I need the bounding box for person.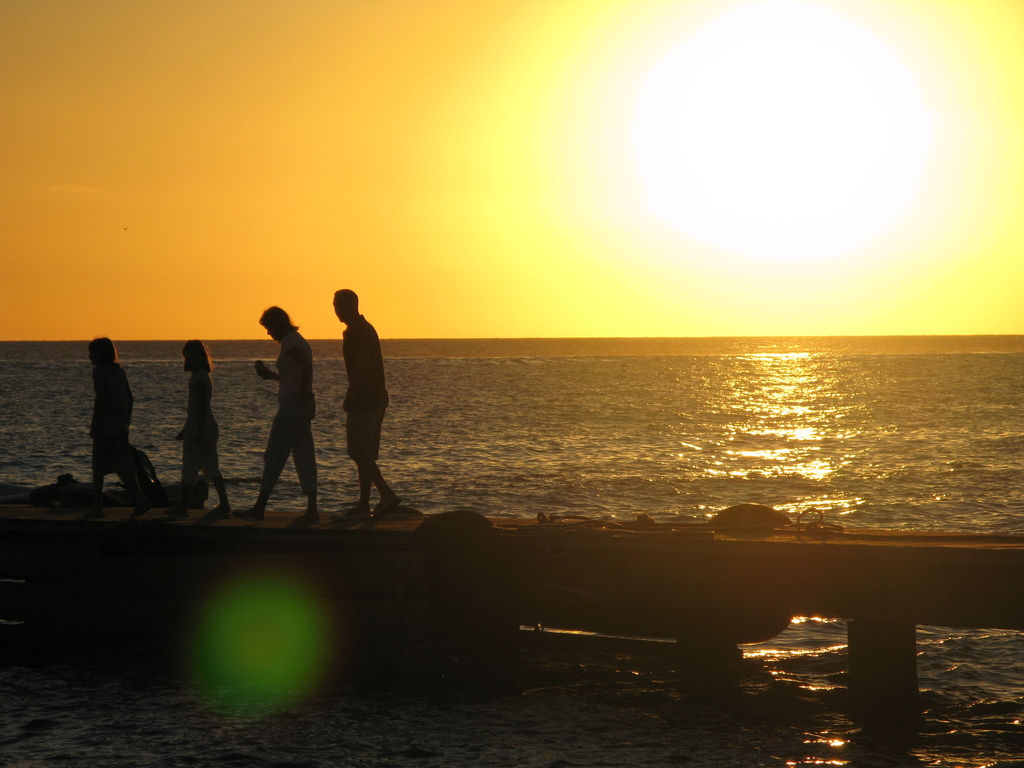
Here it is: l=321, t=284, r=387, b=495.
